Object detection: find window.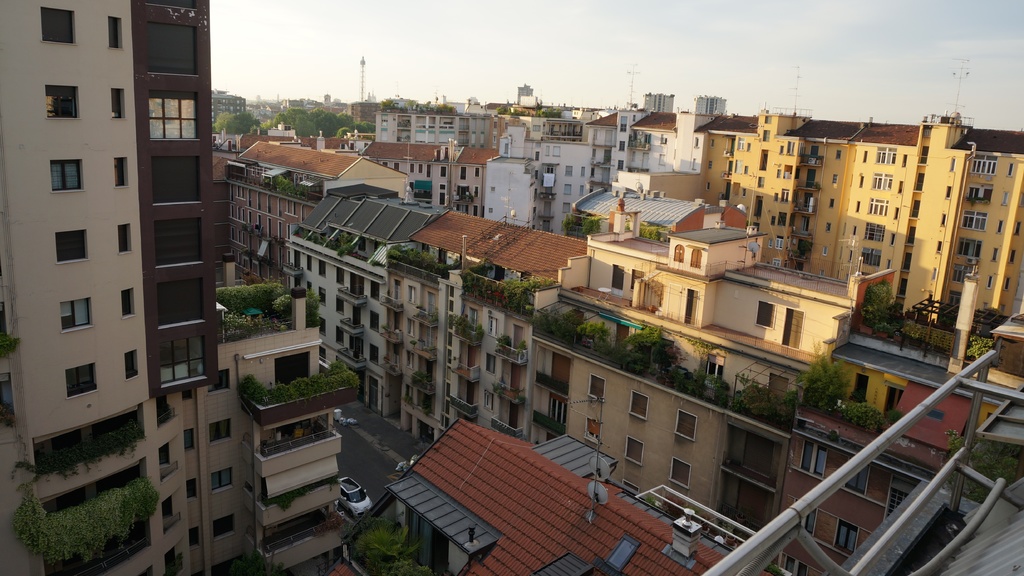
[left=881, top=473, right=920, bottom=525].
